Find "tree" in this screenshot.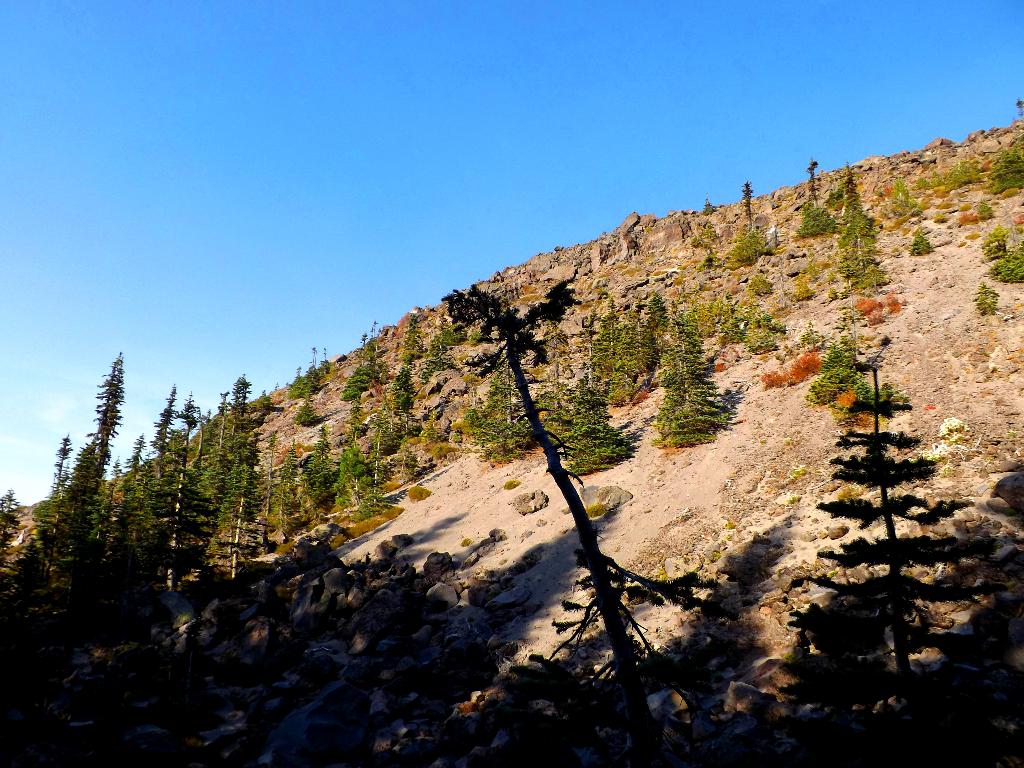
The bounding box for "tree" is [left=915, top=176, right=929, bottom=188].
